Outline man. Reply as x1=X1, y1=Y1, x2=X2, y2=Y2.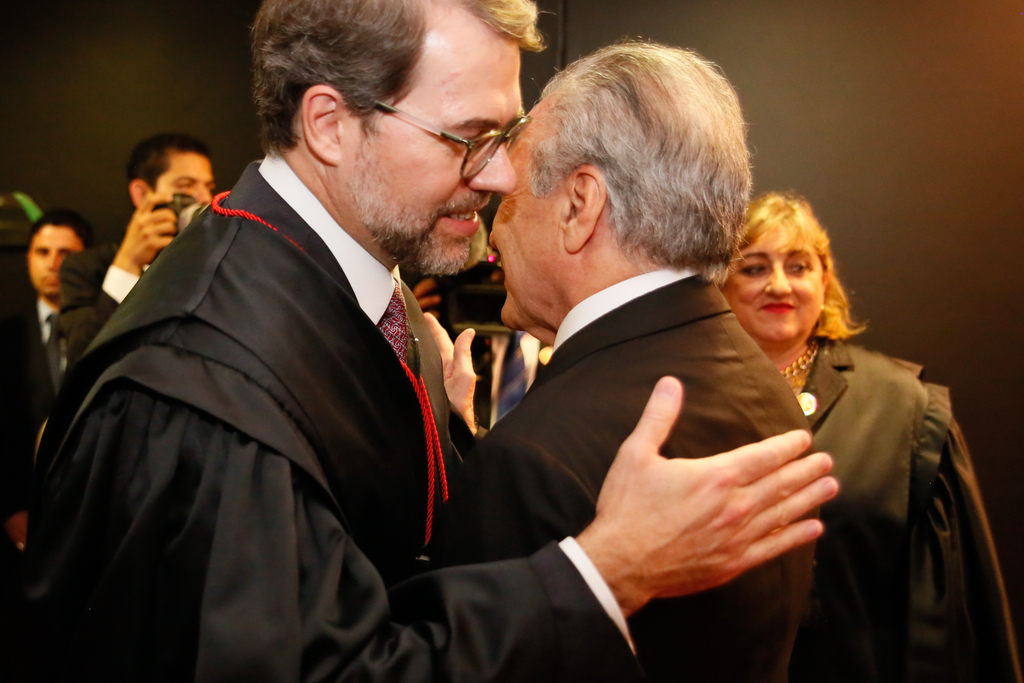
x1=58, y1=132, x2=218, y2=358.
